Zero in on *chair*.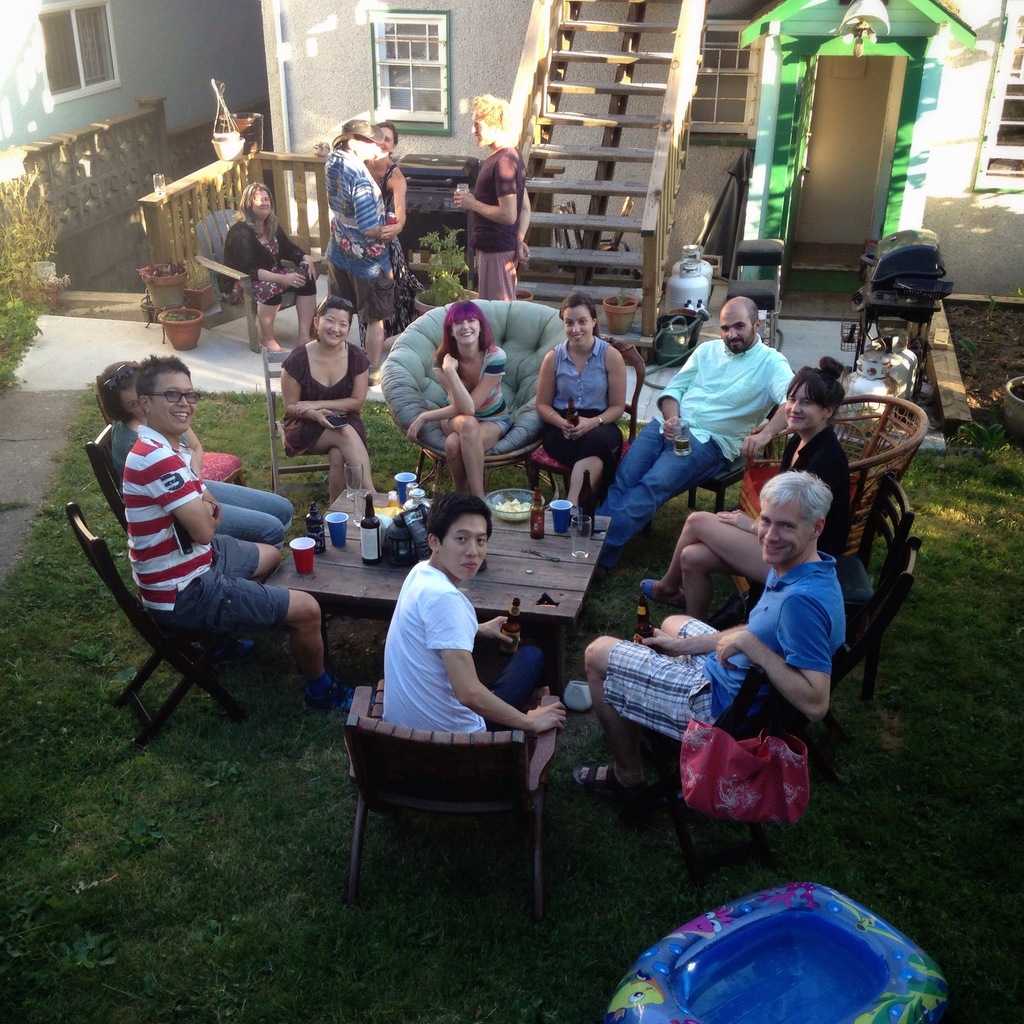
Zeroed in: <box>345,673,576,920</box>.
